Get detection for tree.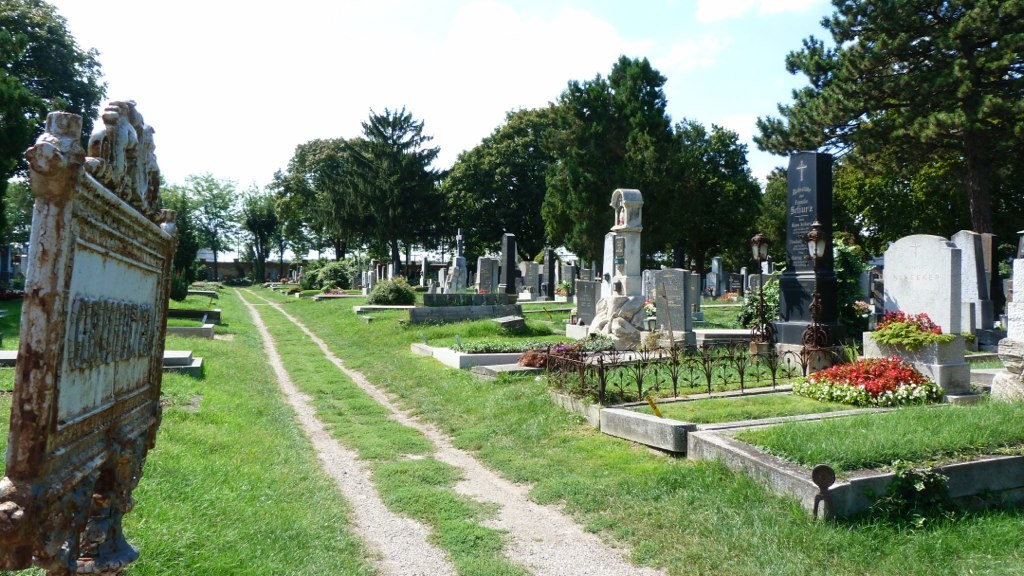
Detection: bbox=(745, 0, 1023, 314).
